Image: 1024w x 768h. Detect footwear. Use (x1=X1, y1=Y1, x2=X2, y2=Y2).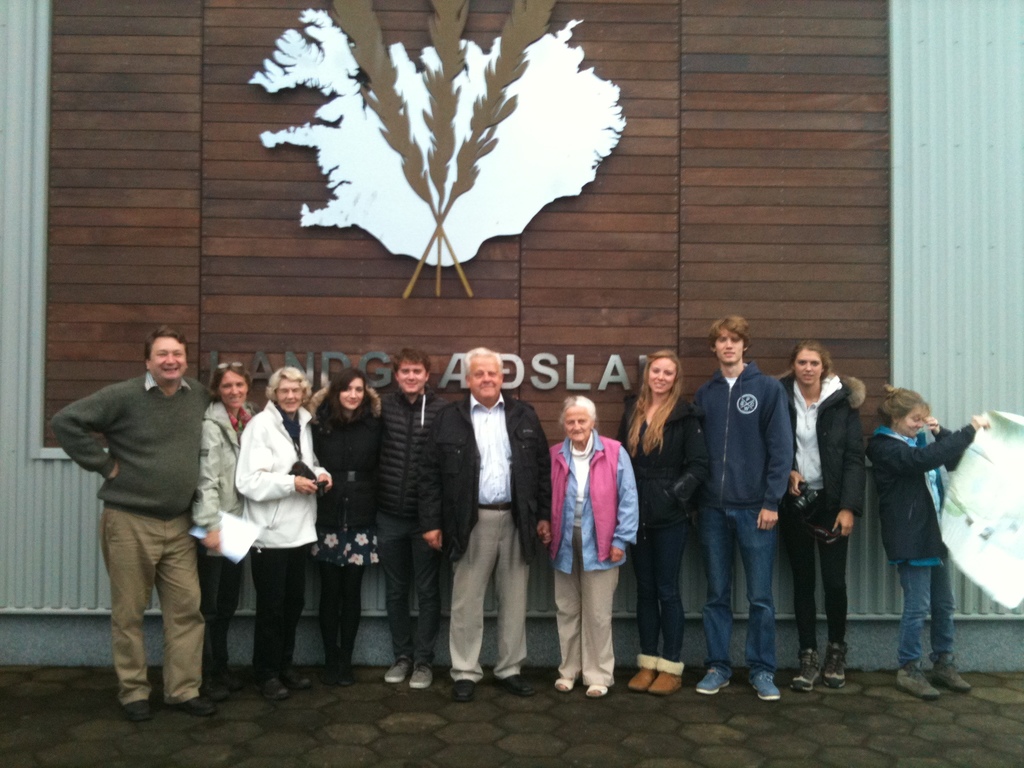
(x1=123, y1=701, x2=152, y2=719).
